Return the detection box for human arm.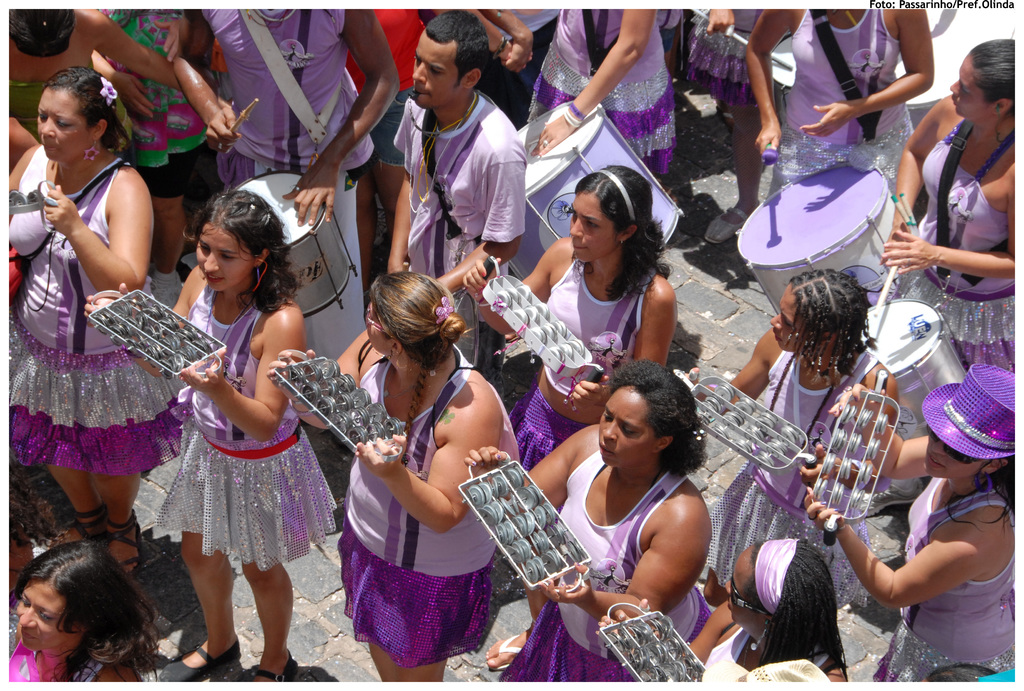
box(888, 104, 936, 230).
